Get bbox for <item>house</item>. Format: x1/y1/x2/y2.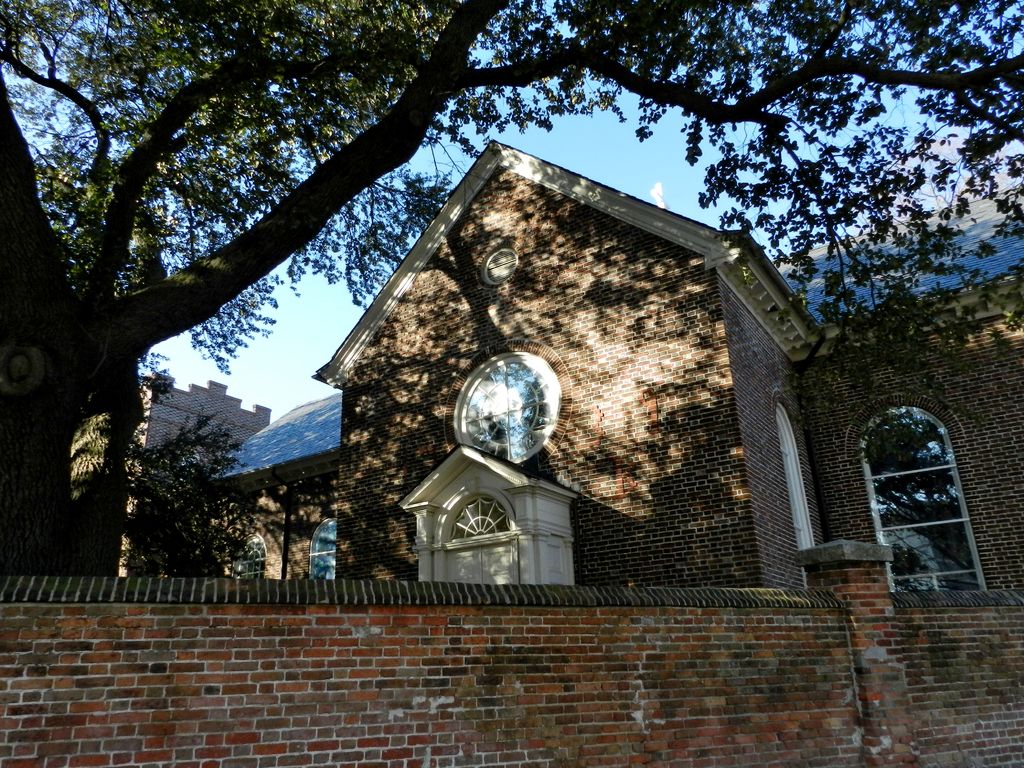
67/135/1023/595.
